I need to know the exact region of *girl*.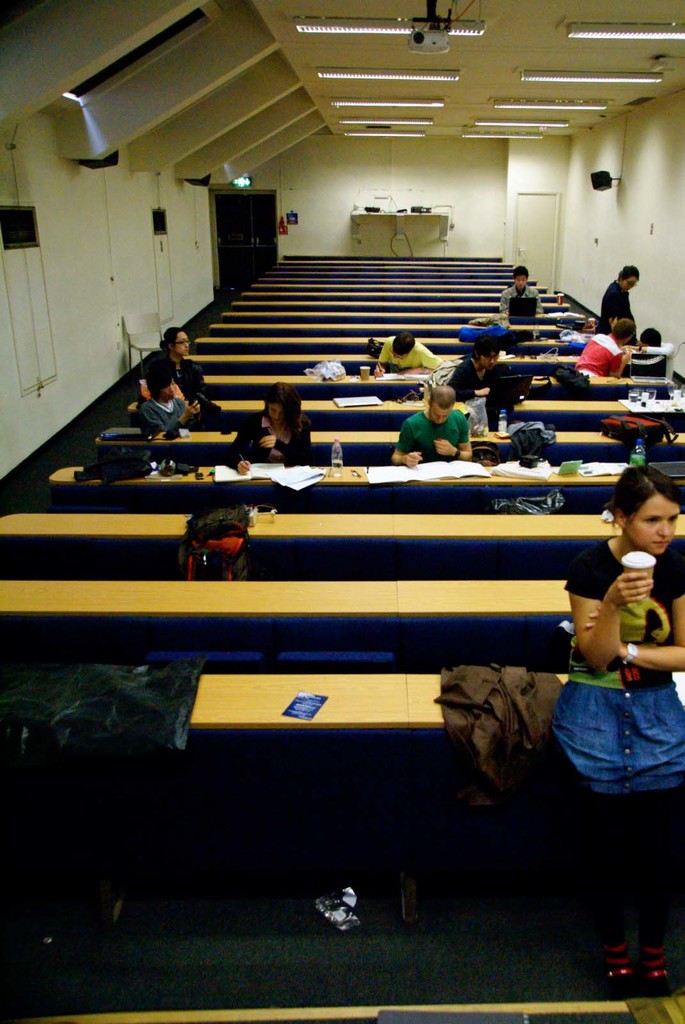
Region: 228/375/311/481.
